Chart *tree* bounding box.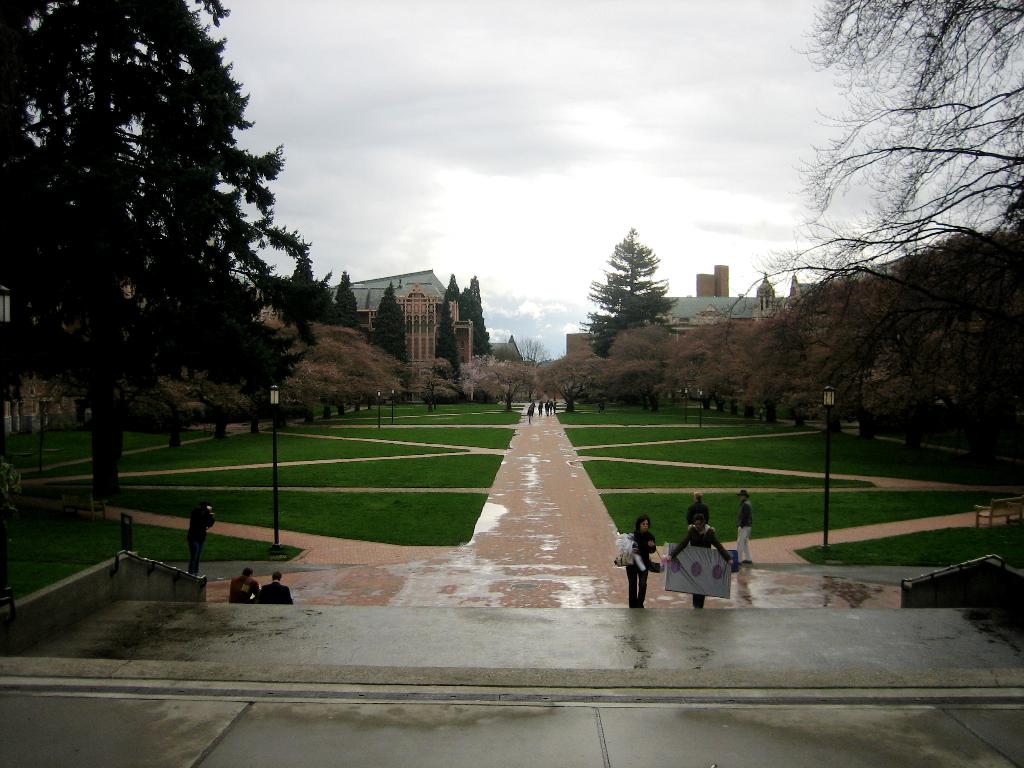
Charted: <region>511, 340, 554, 366</region>.
